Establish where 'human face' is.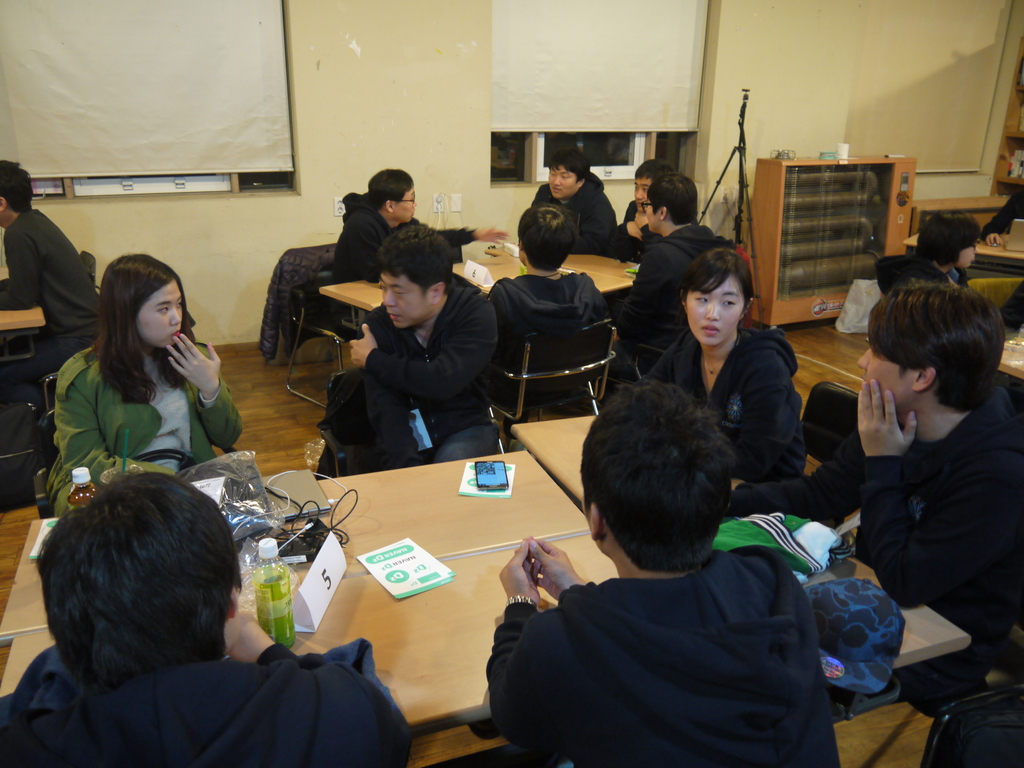
Established at (545,164,586,200).
